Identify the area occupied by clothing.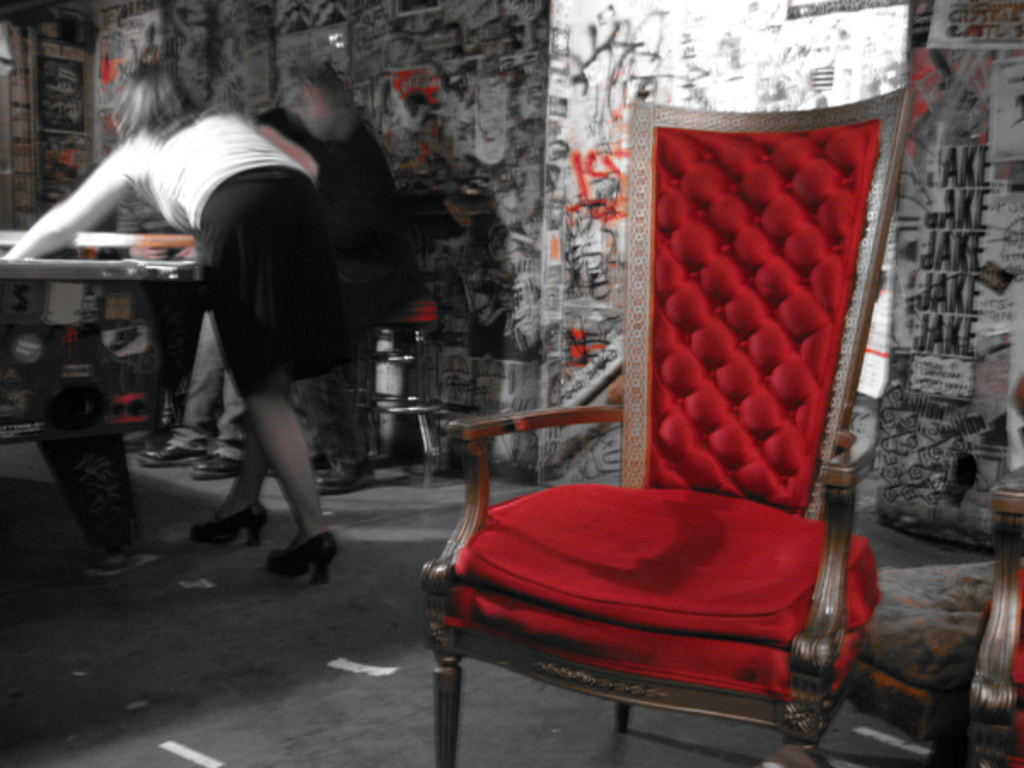
Area: rect(304, 108, 428, 483).
